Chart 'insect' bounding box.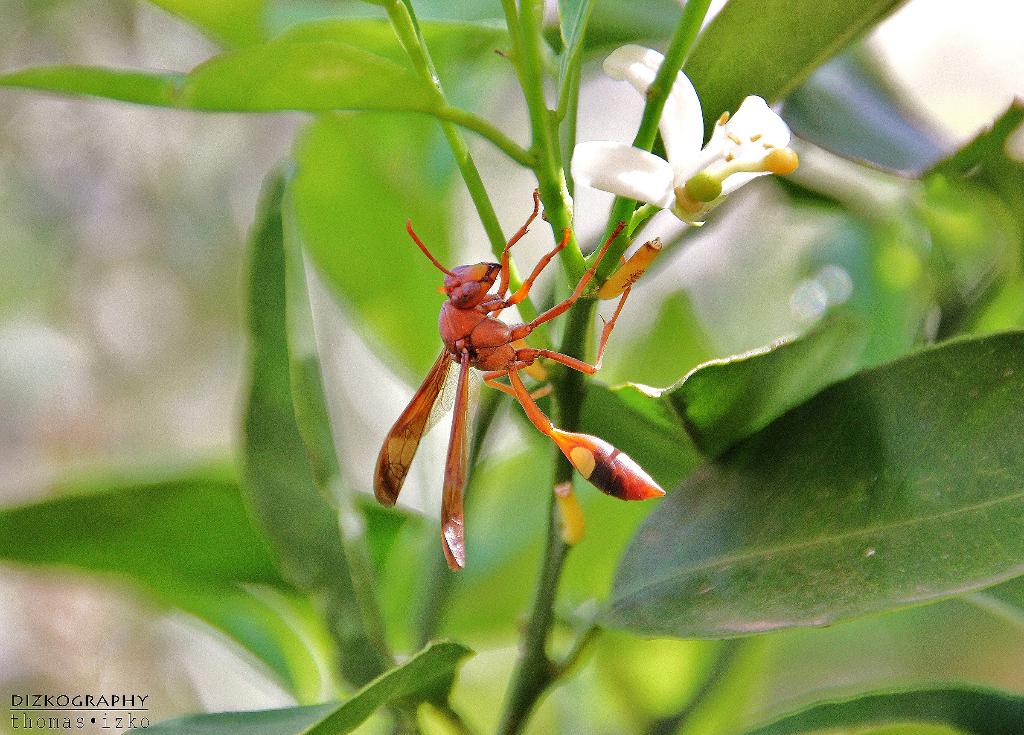
Charted: select_region(372, 188, 670, 571).
